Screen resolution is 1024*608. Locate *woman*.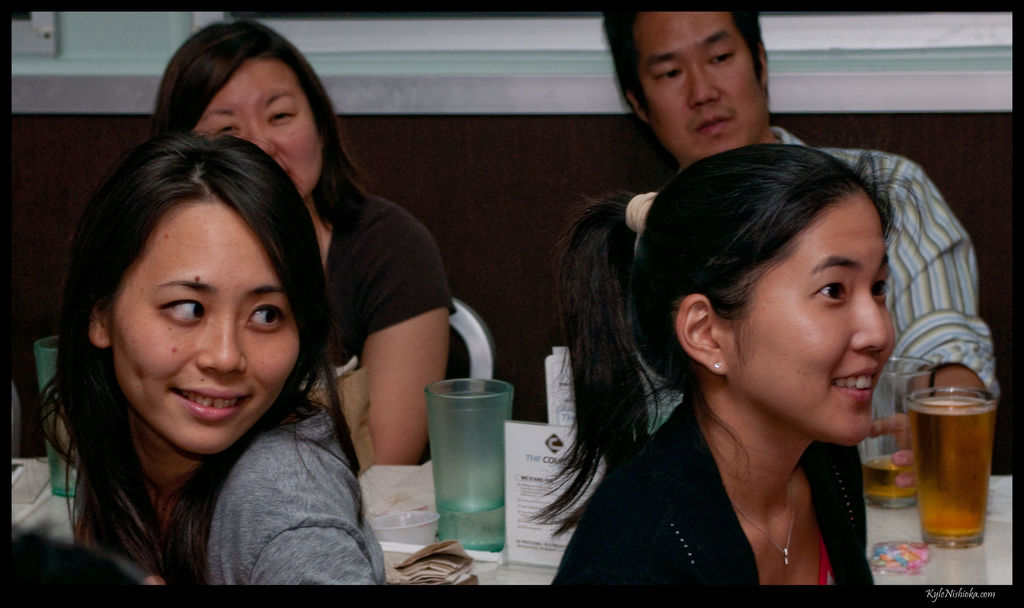
bbox=(40, 124, 388, 586).
